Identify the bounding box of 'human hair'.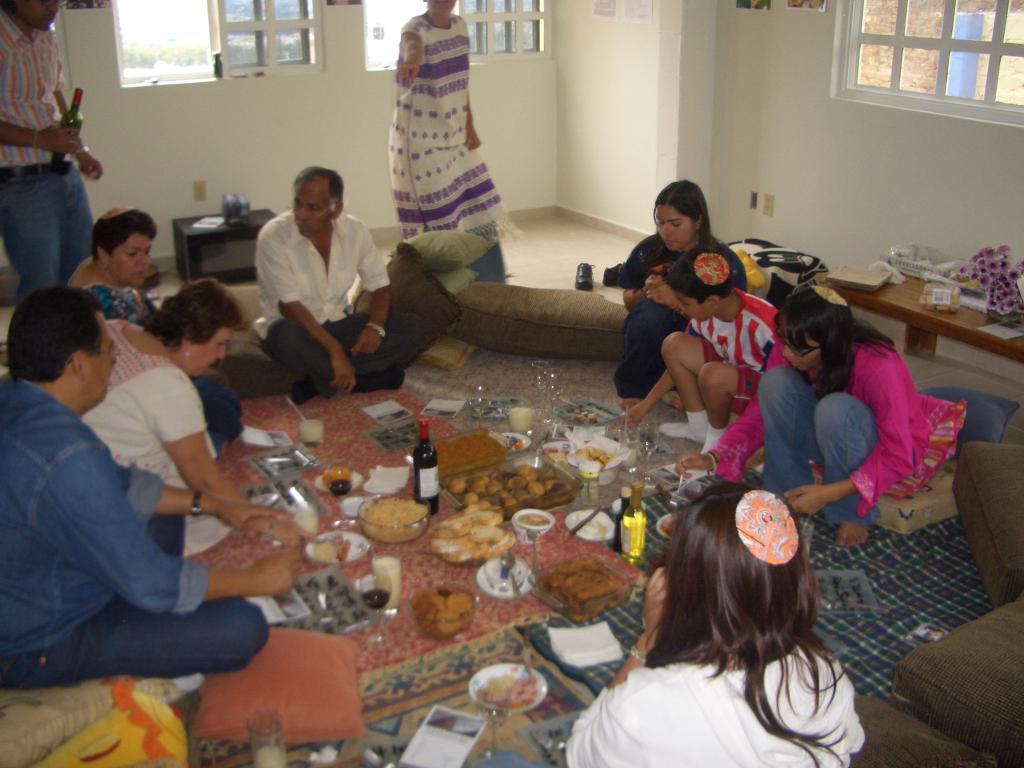
(x1=297, y1=165, x2=350, y2=223).
